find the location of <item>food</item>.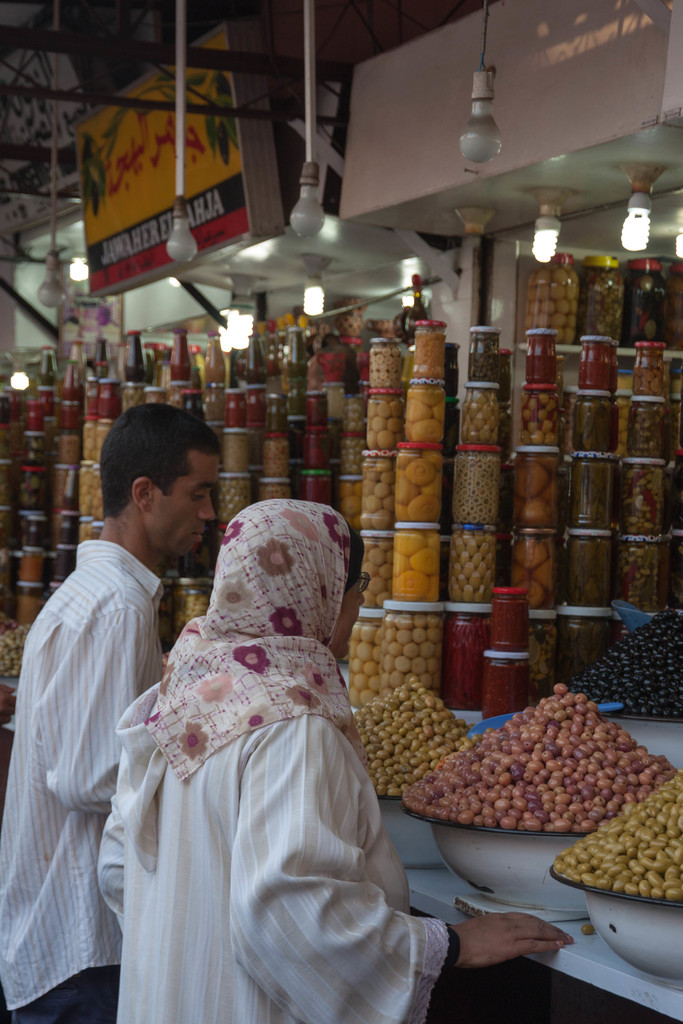
Location: x1=531 y1=624 x2=560 y2=682.
